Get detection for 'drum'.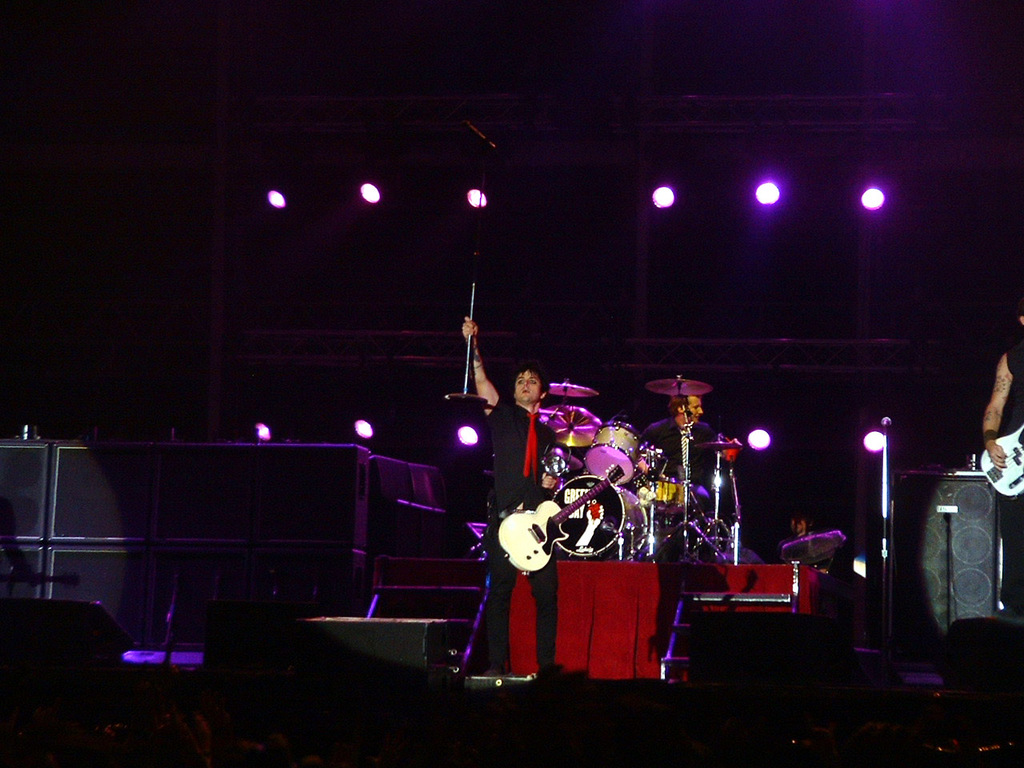
Detection: bbox=[554, 474, 651, 565].
